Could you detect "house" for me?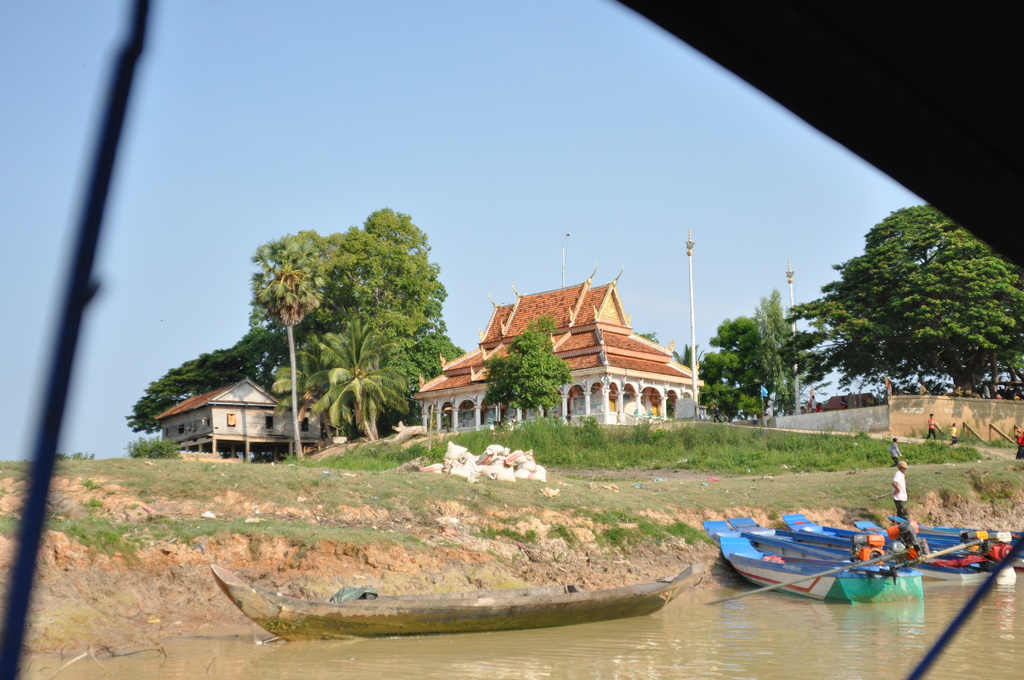
Detection result: box=[404, 256, 705, 441].
